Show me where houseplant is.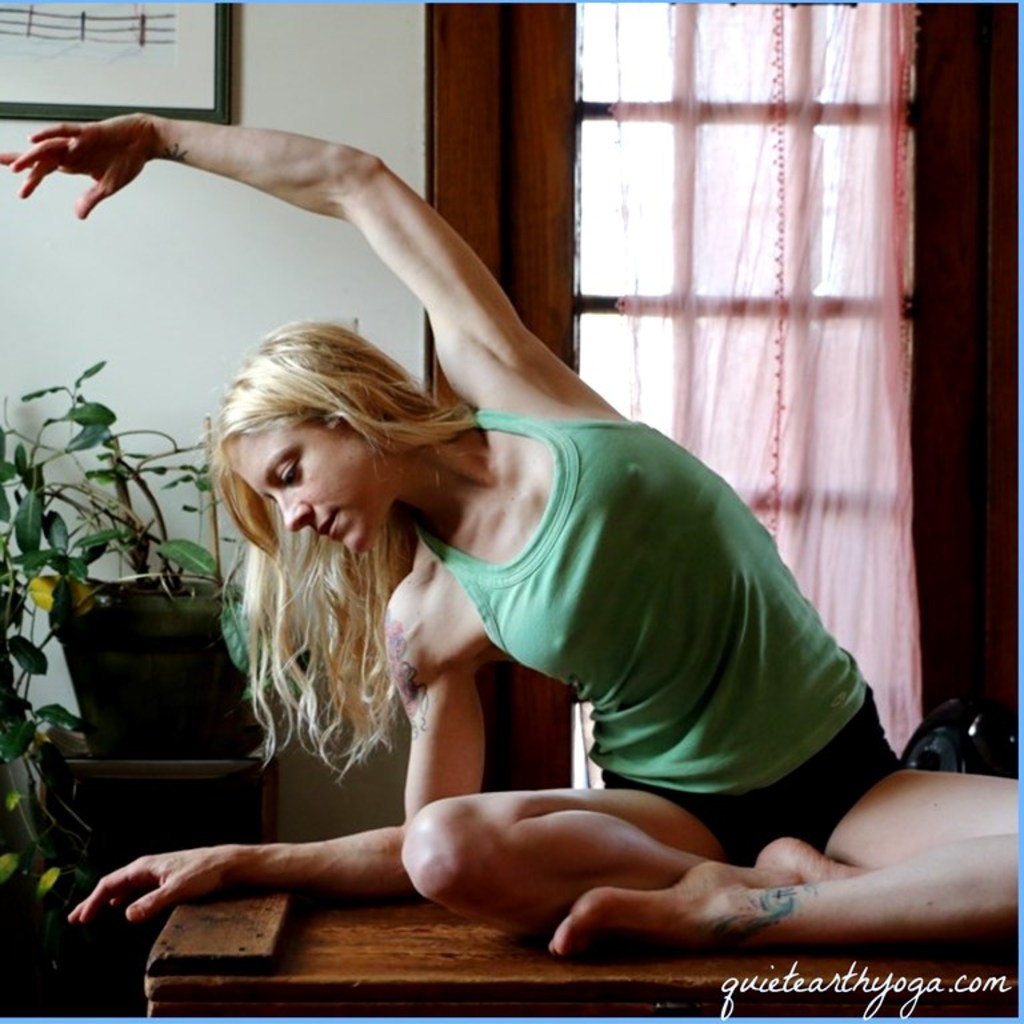
houseplant is at bbox(0, 365, 285, 799).
